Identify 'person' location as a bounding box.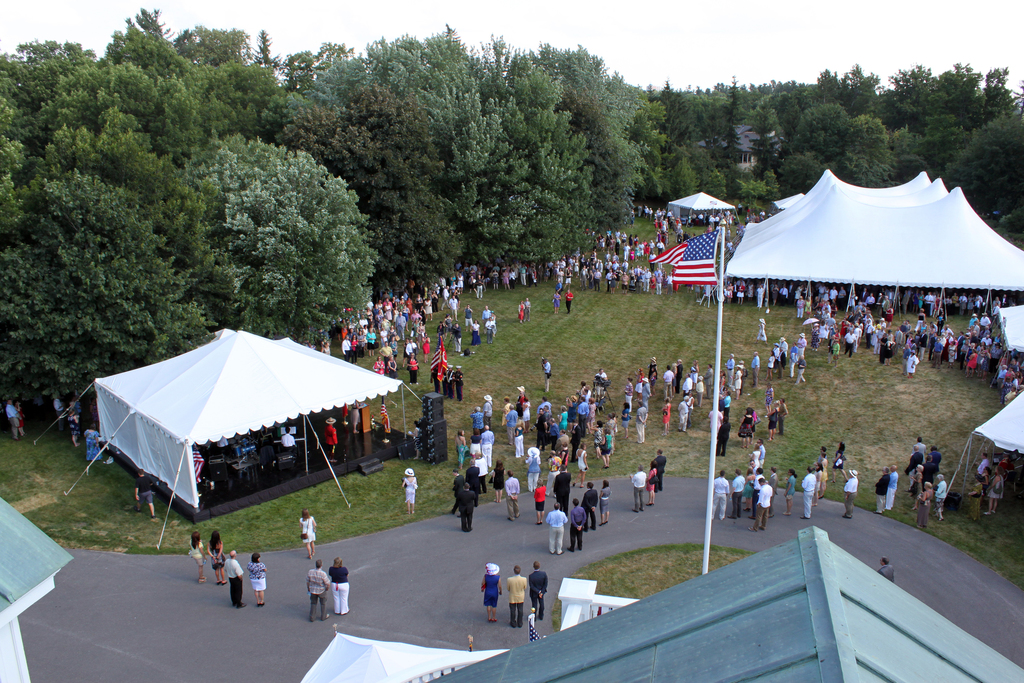
bbox(580, 481, 597, 530).
